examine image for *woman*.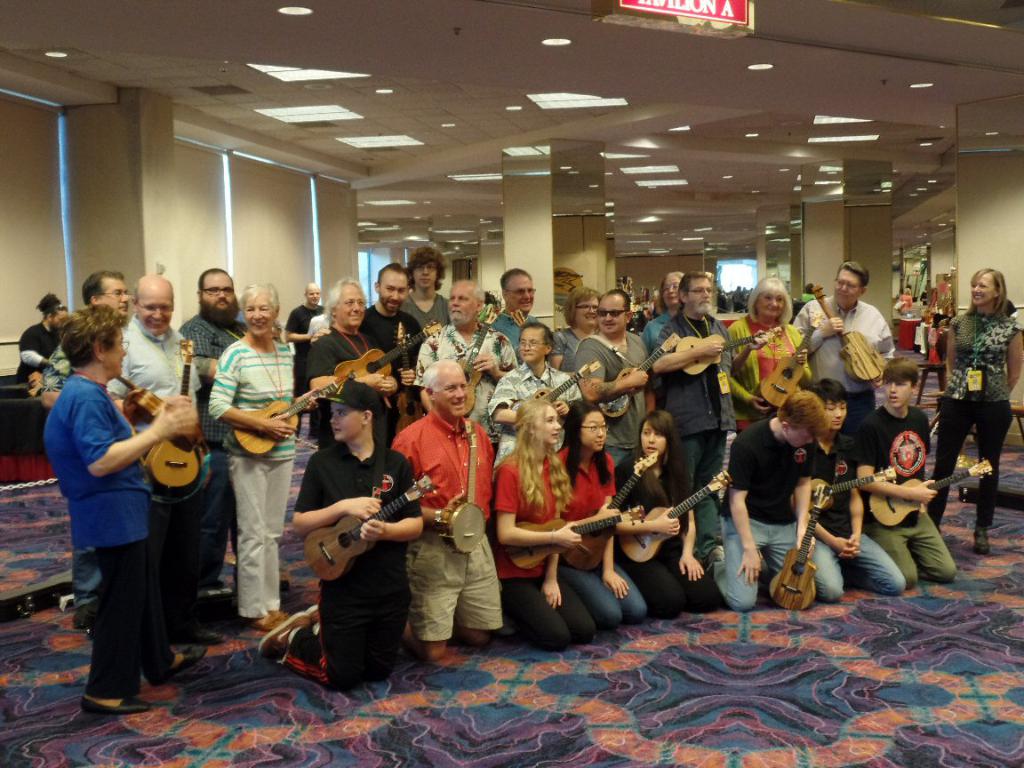
Examination result: bbox=[929, 266, 1023, 555].
